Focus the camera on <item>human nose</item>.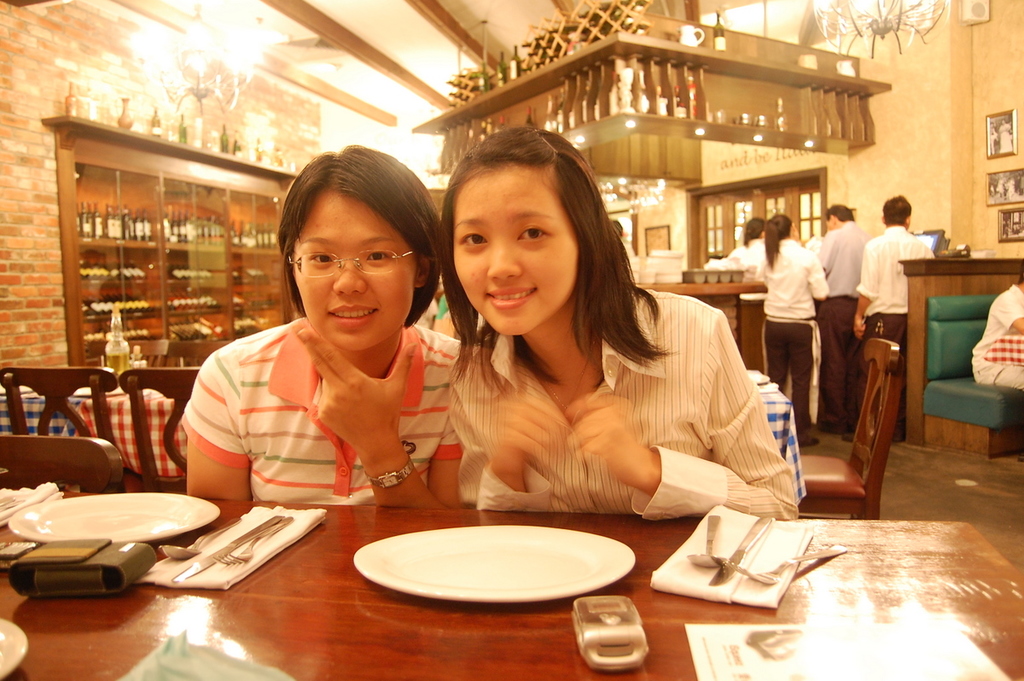
Focus region: x1=330, y1=255, x2=366, y2=298.
